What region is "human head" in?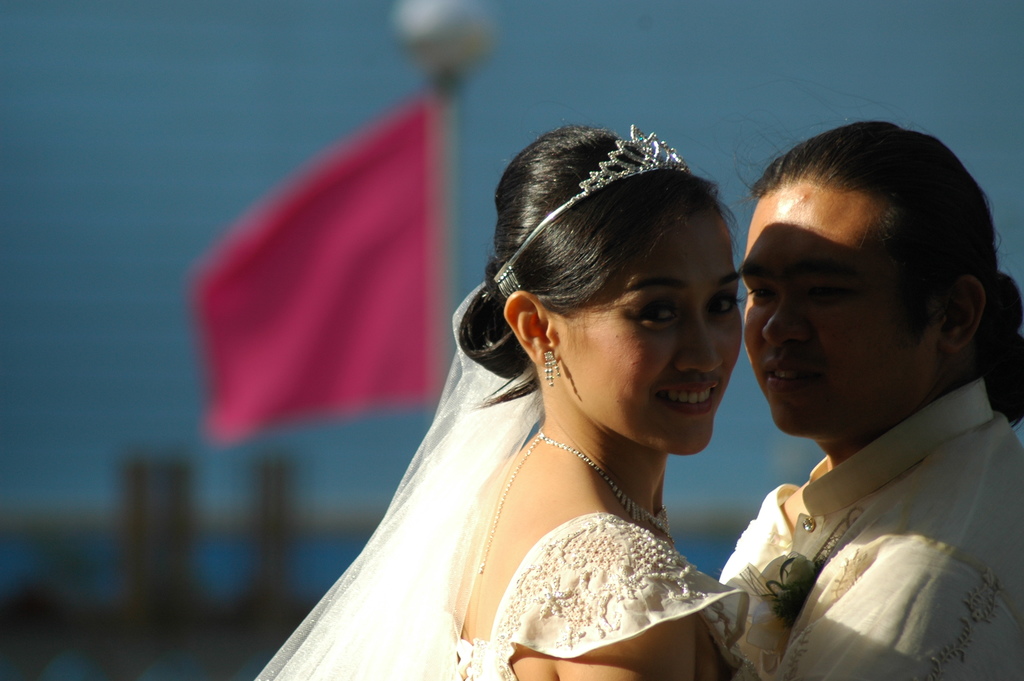
BBox(497, 124, 748, 454).
